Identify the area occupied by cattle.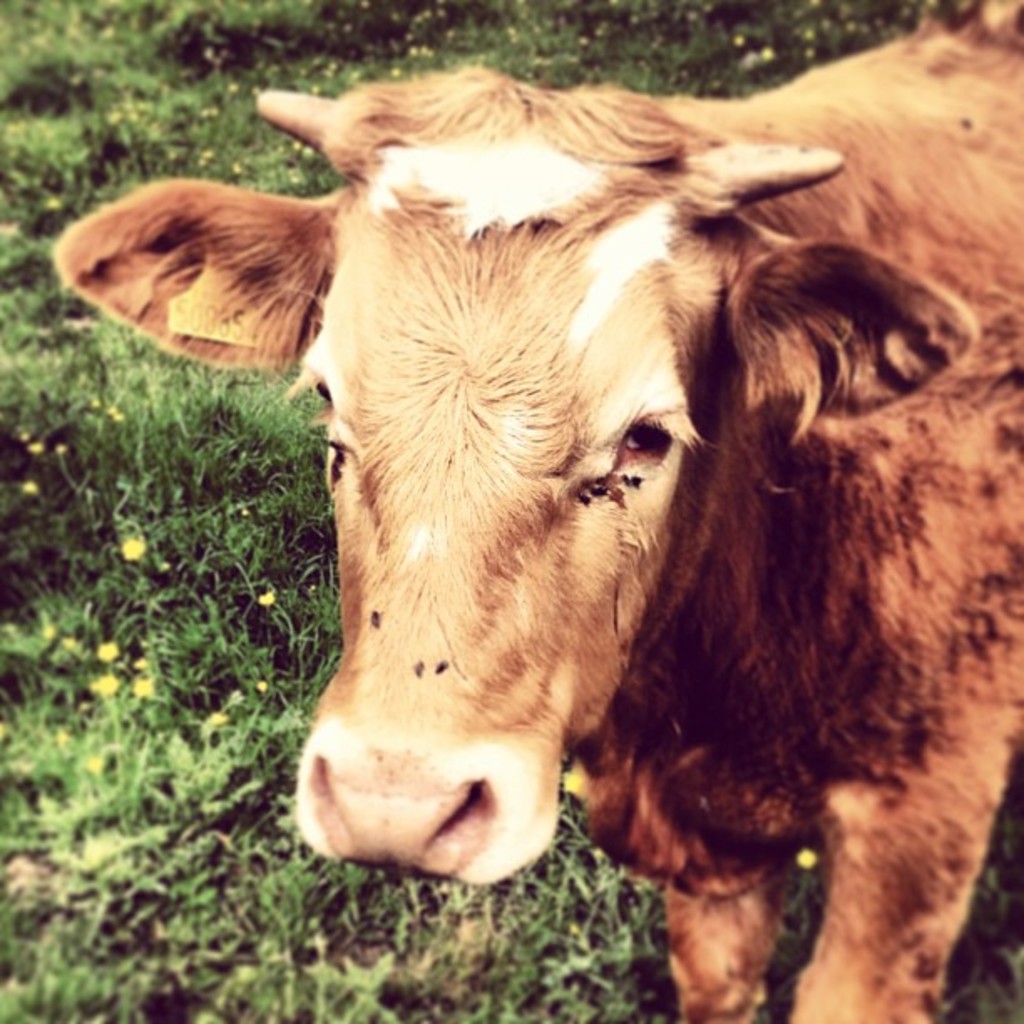
Area: box(50, 5, 1022, 1022).
